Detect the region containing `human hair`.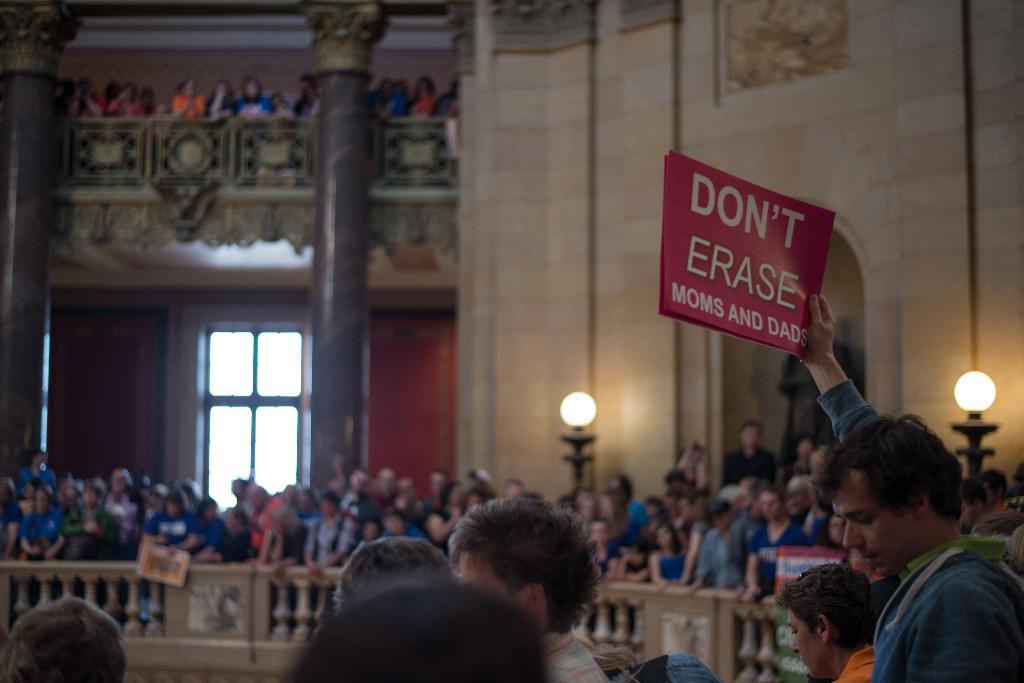
BBox(445, 518, 597, 641).
